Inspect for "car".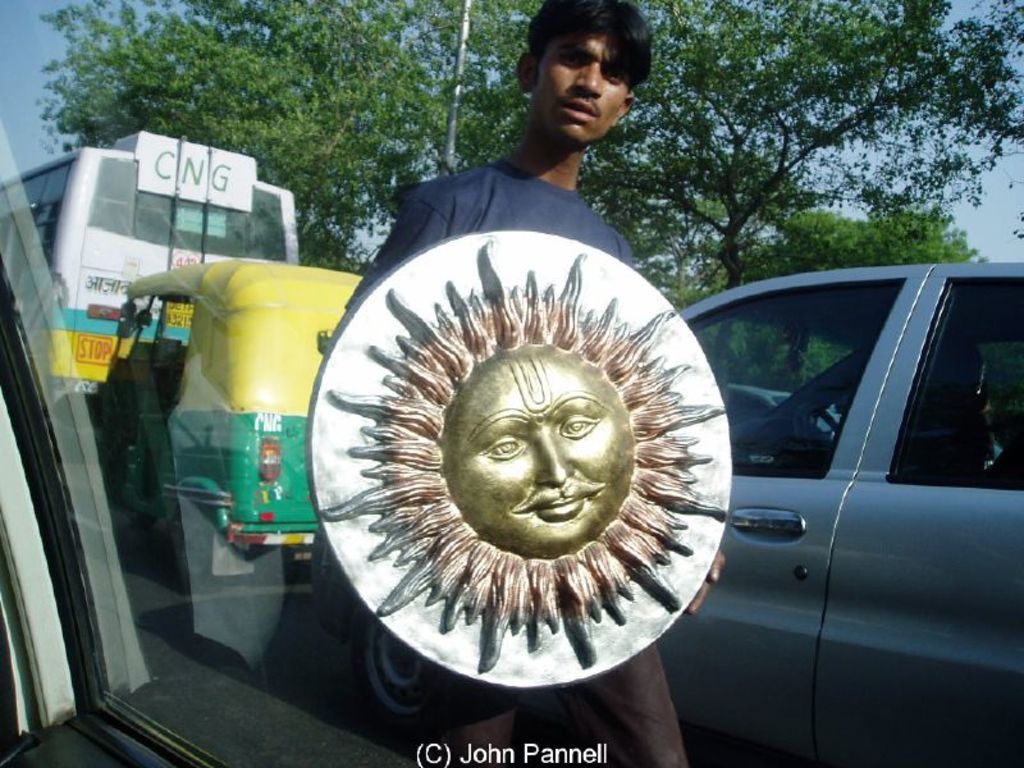
Inspection: <region>684, 257, 1023, 767</region>.
